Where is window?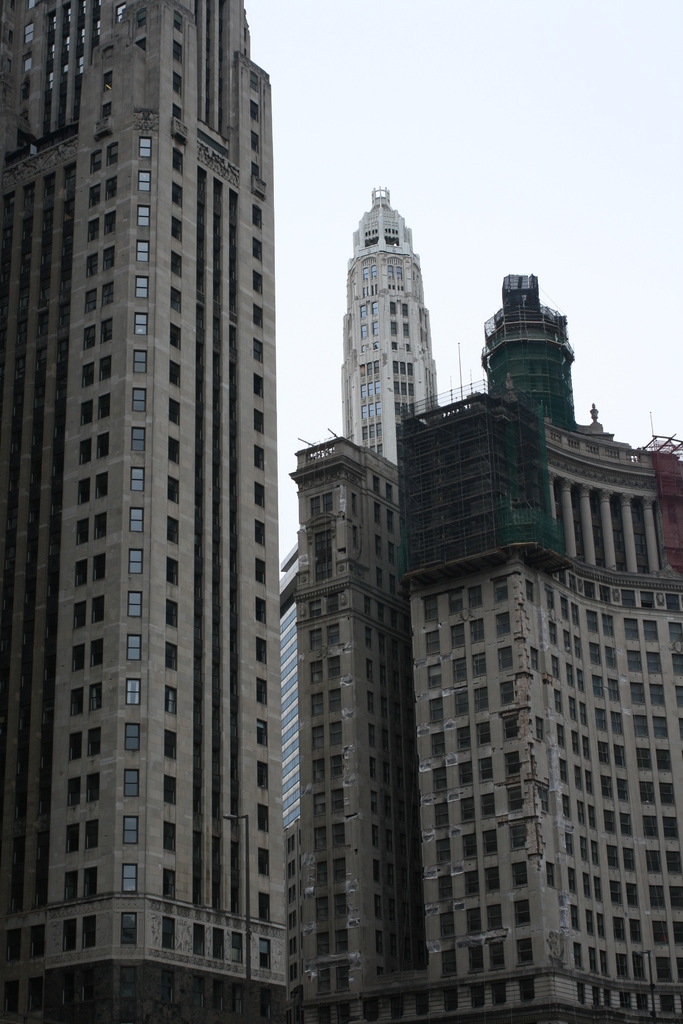
<bbox>554, 653, 559, 678</bbox>.
